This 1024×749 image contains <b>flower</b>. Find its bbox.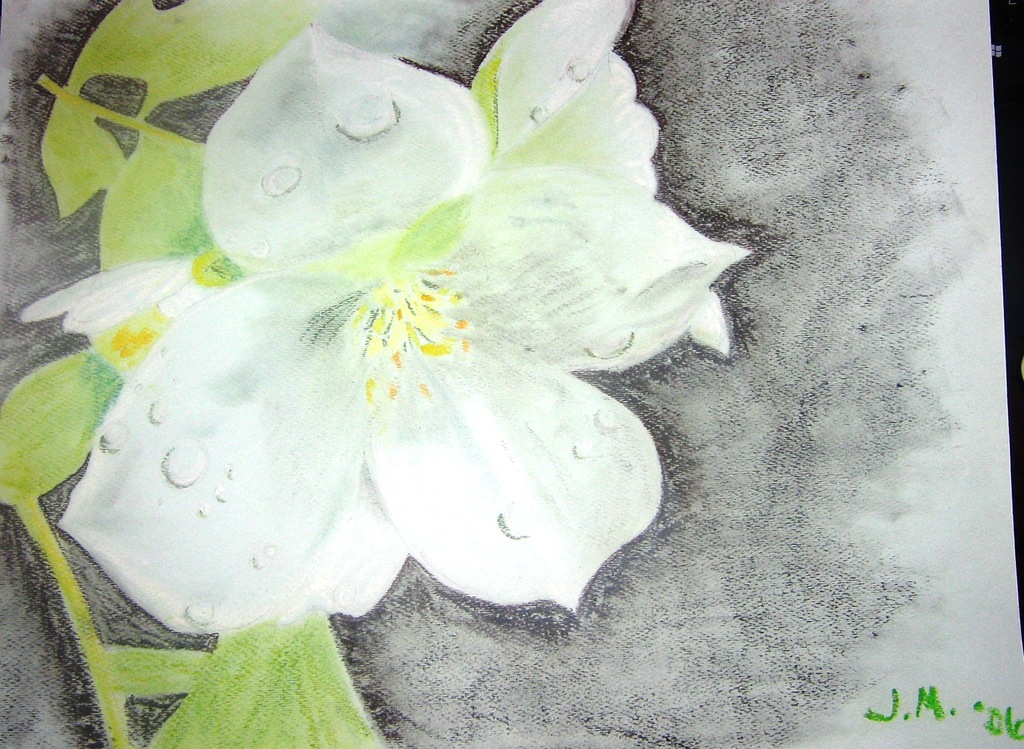
(18, 1, 755, 634).
